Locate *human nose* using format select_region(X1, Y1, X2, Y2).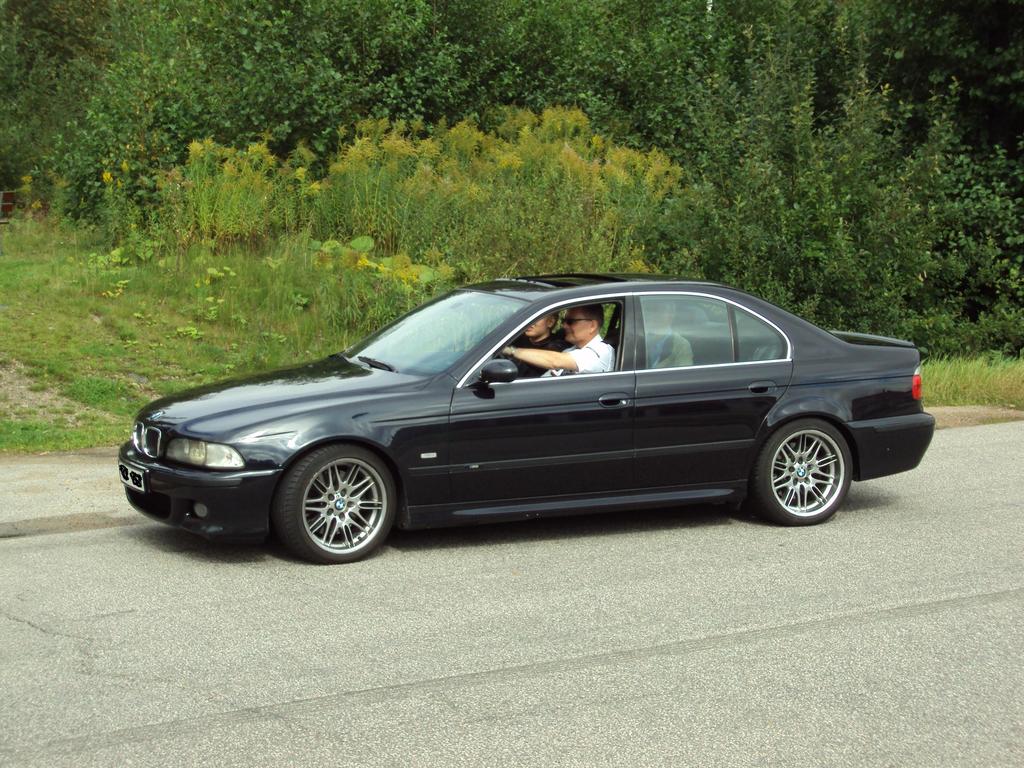
select_region(564, 321, 575, 329).
